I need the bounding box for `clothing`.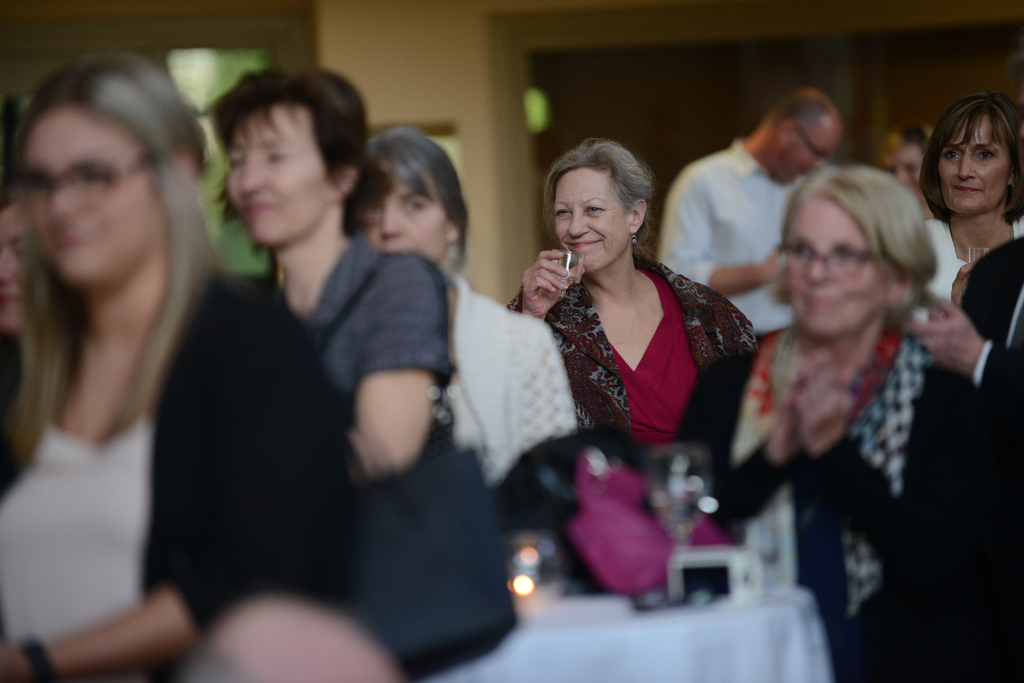
Here it is: l=303, t=232, r=440, b=390.
